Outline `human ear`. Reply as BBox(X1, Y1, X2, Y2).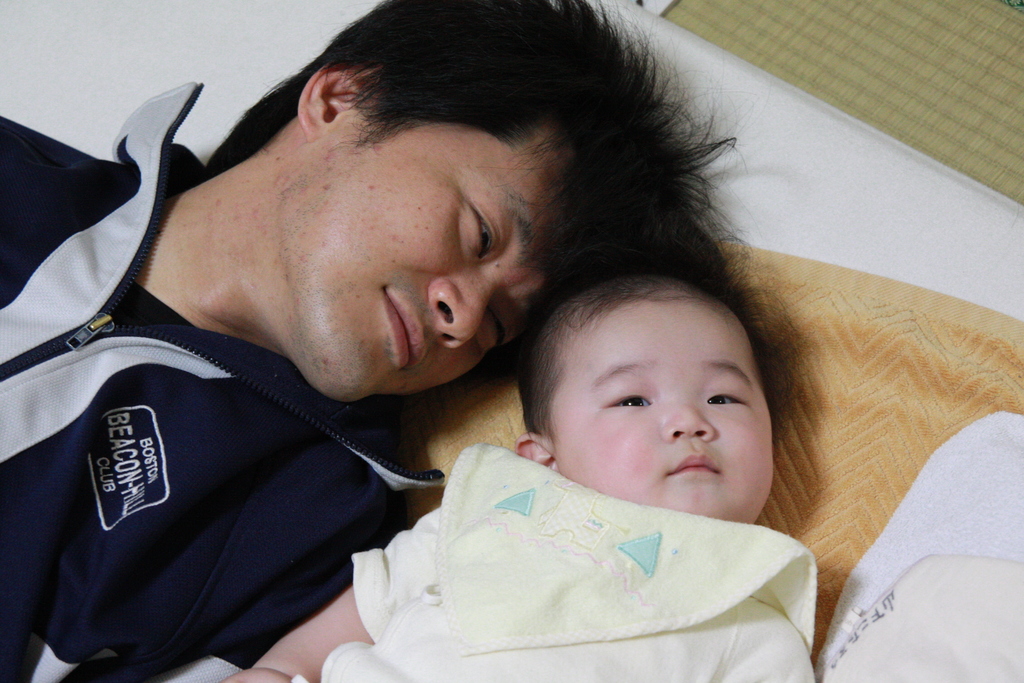
BBox(295, 64, 388, 142).
